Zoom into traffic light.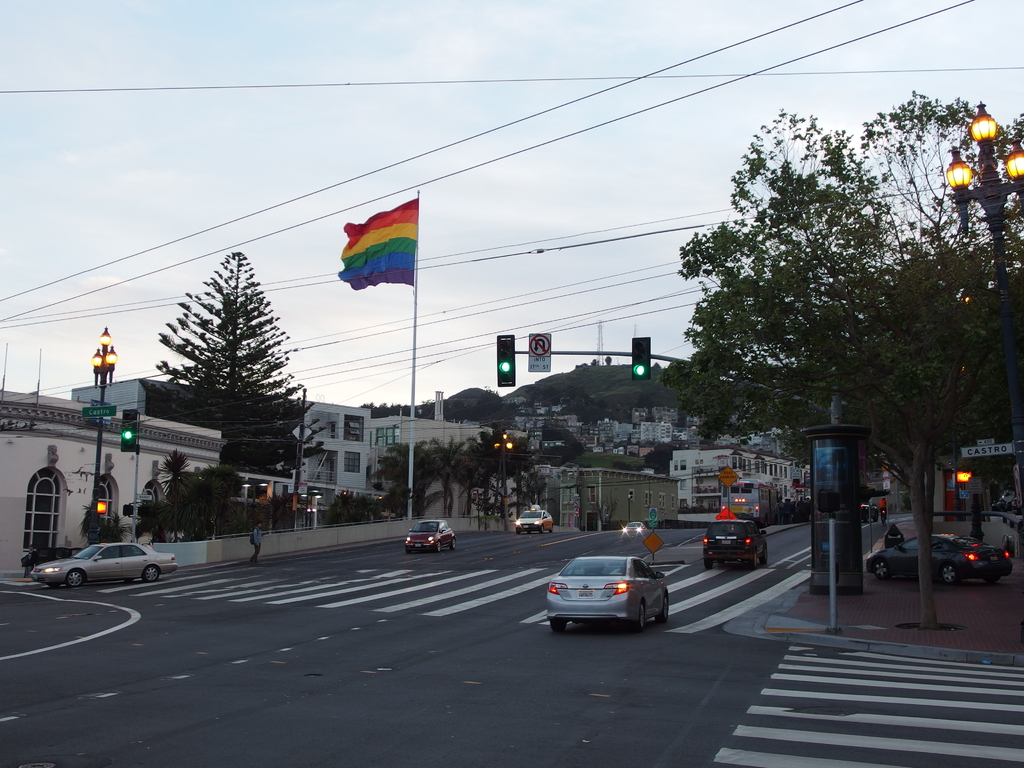
Zoom target: rect(120, 408, 139, 452).
